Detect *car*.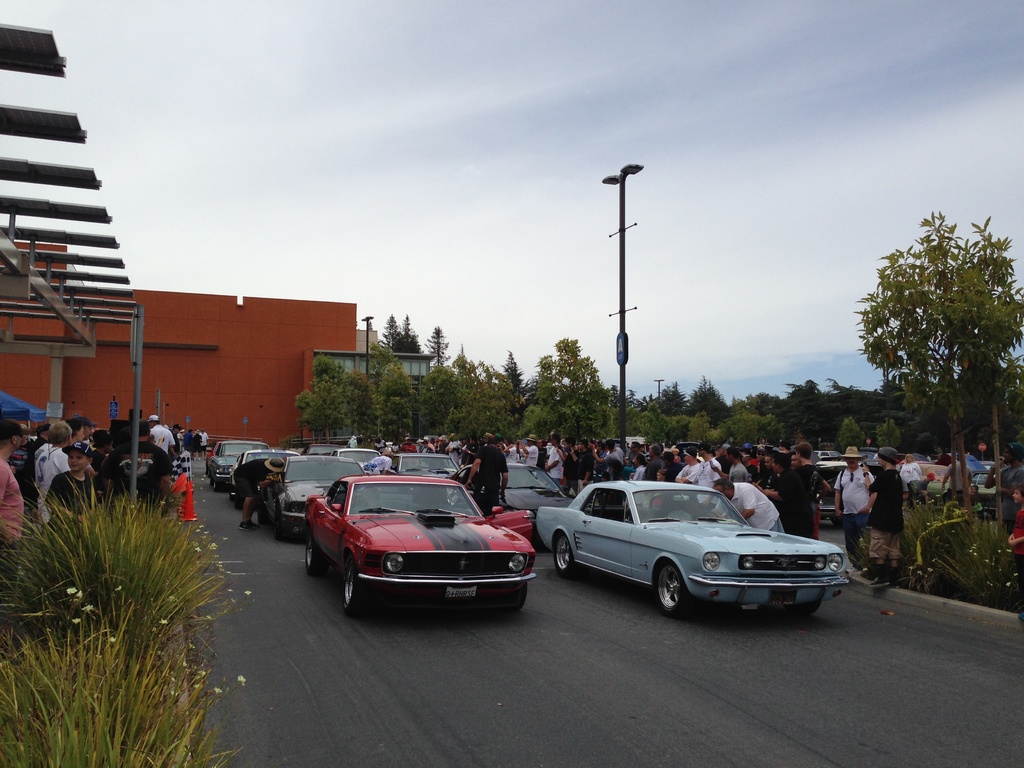
Detected at rect(267, 451, 362, 537).
